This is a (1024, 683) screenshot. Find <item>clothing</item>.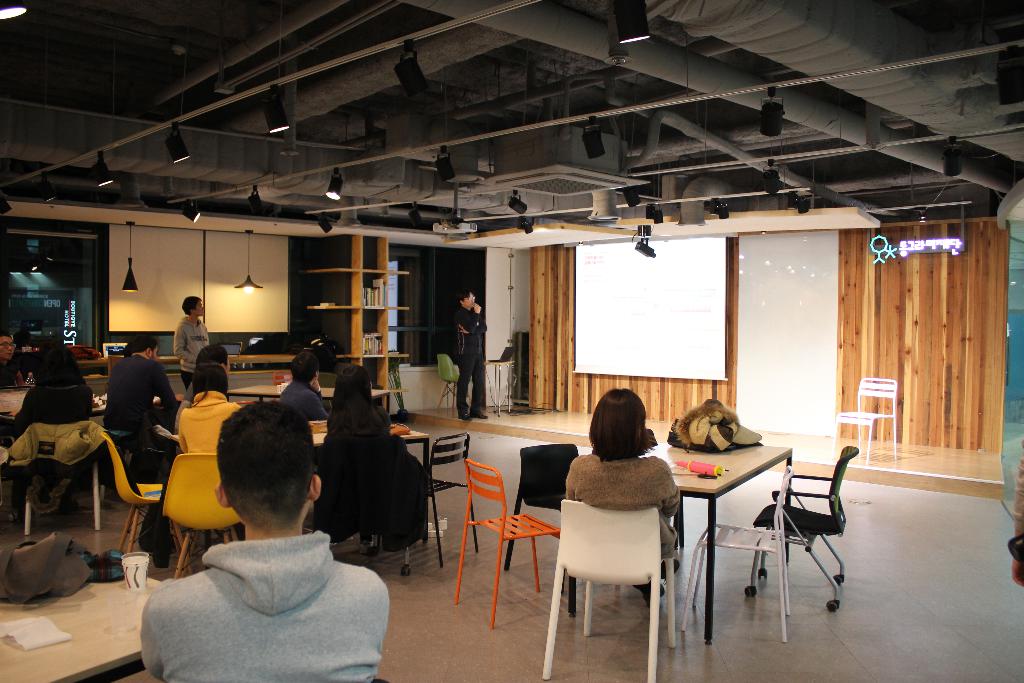
Bounding box: locate(185, 395, 249, 460).
